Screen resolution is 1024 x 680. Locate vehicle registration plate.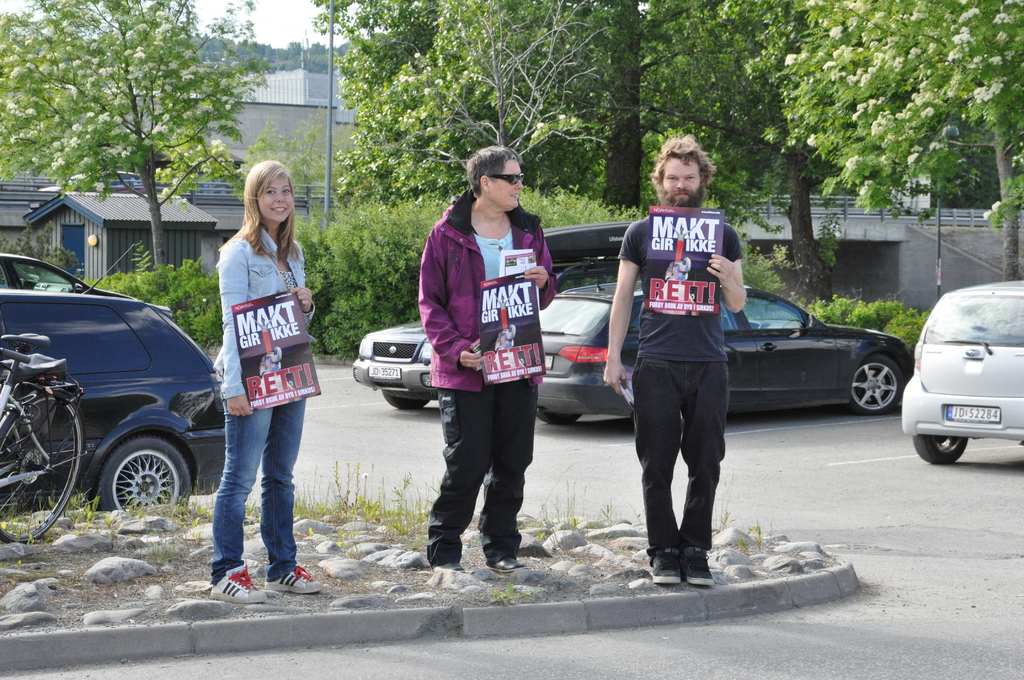
<region>945, 406, 1000, 421</region>.
